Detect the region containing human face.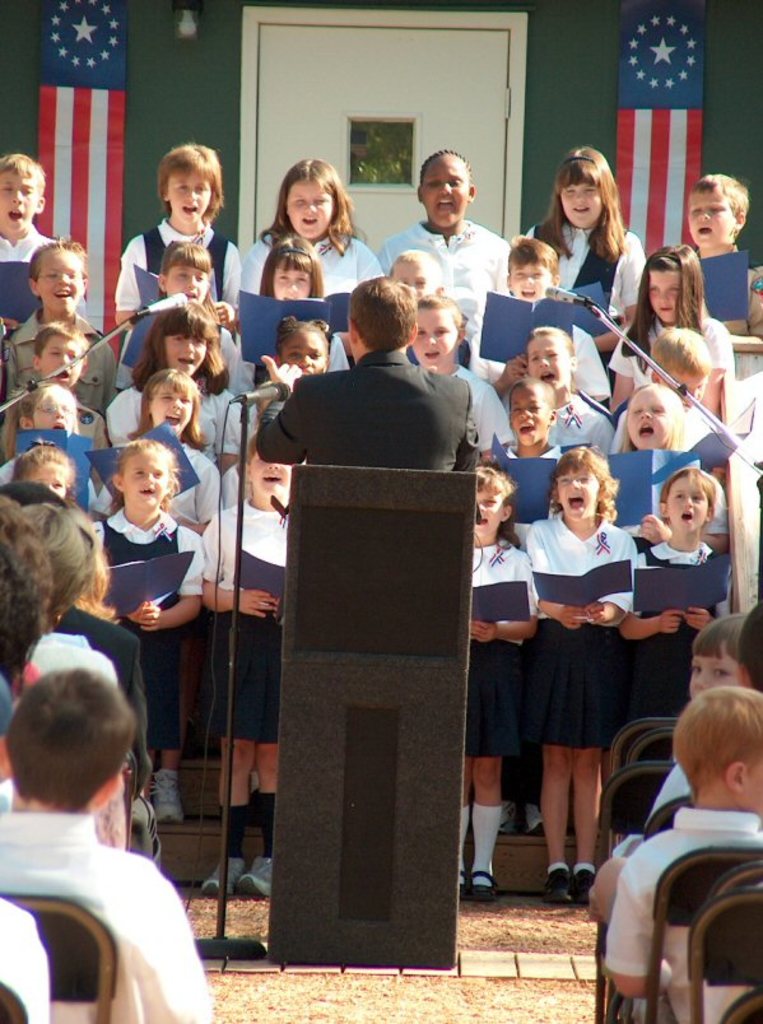
(34, 404, 74, 436).
